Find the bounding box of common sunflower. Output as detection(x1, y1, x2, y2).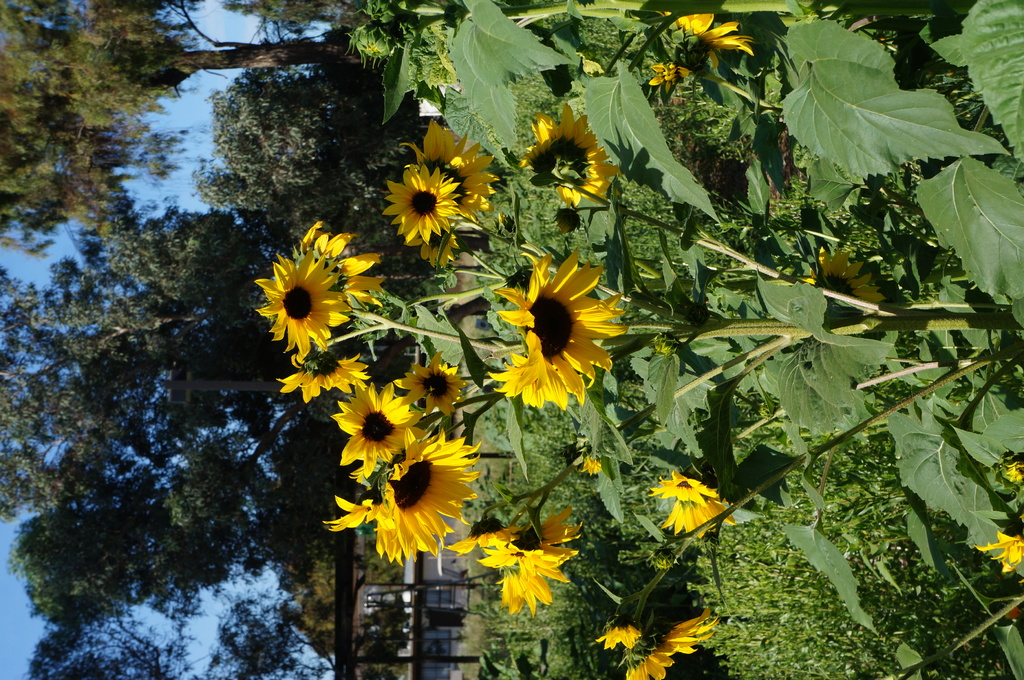
detection(973, 533, 1023, 582).
